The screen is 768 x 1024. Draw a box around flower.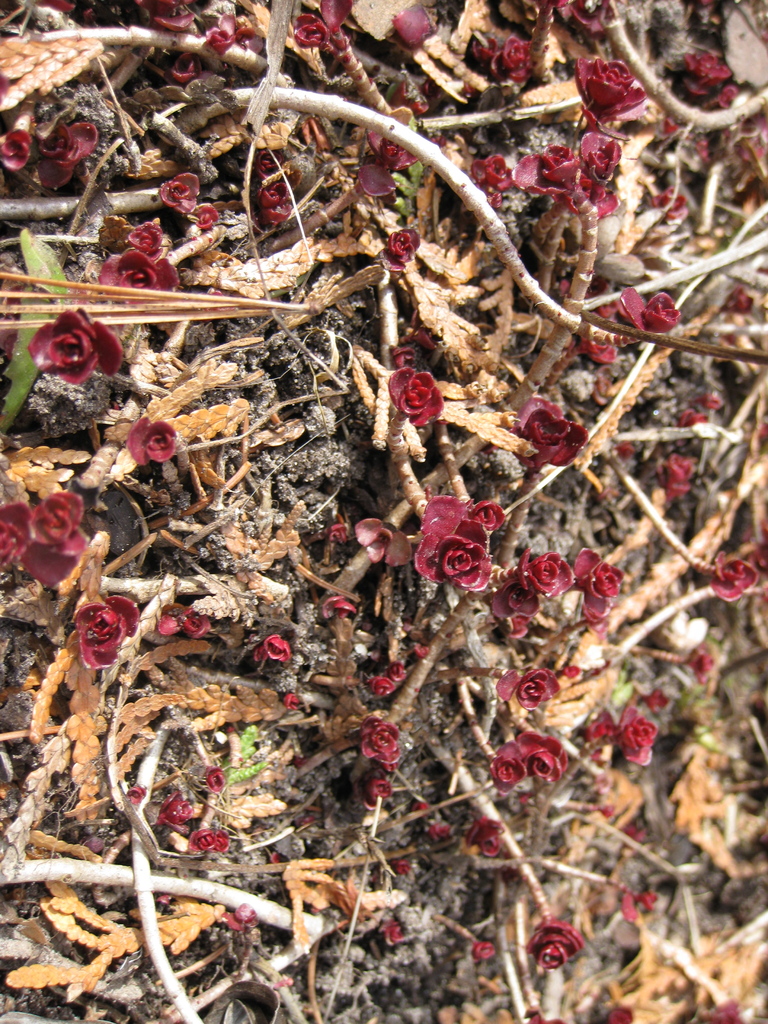
[x1=250, y1=636, x2=294, y2=664].
